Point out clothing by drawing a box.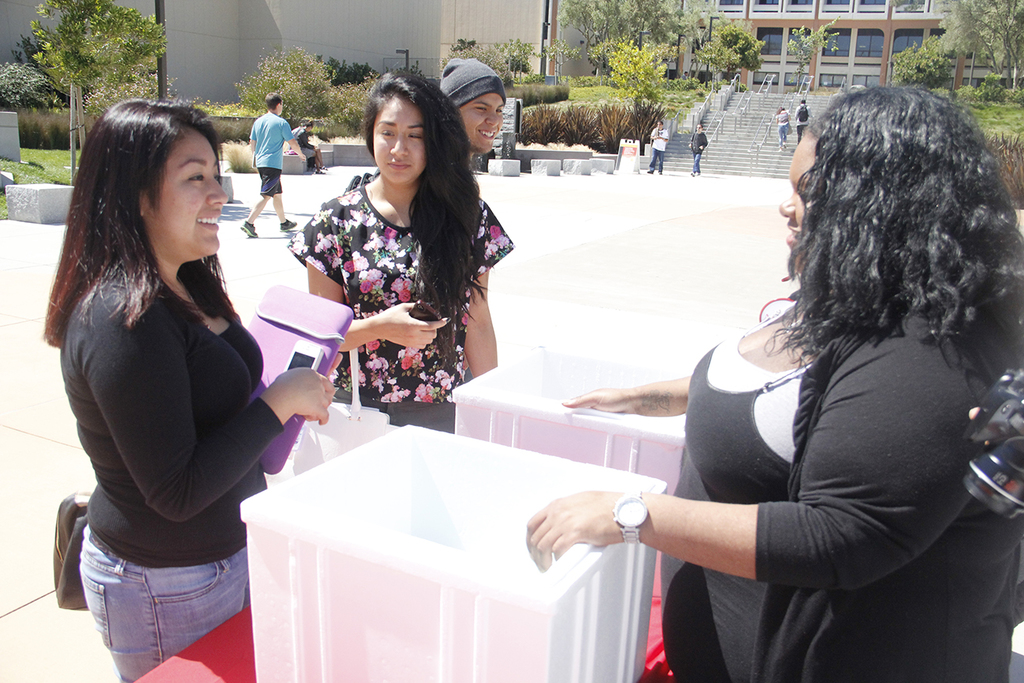
[288,123,316,168].
